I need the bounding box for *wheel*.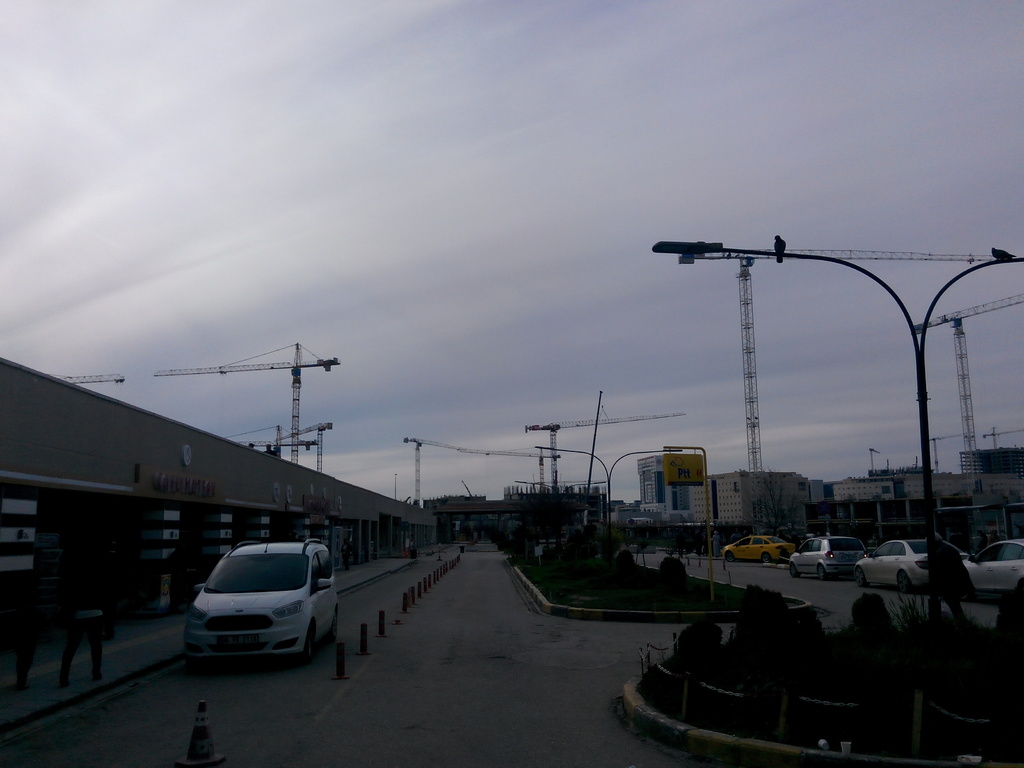
Here it is: 788,560,798,576.
